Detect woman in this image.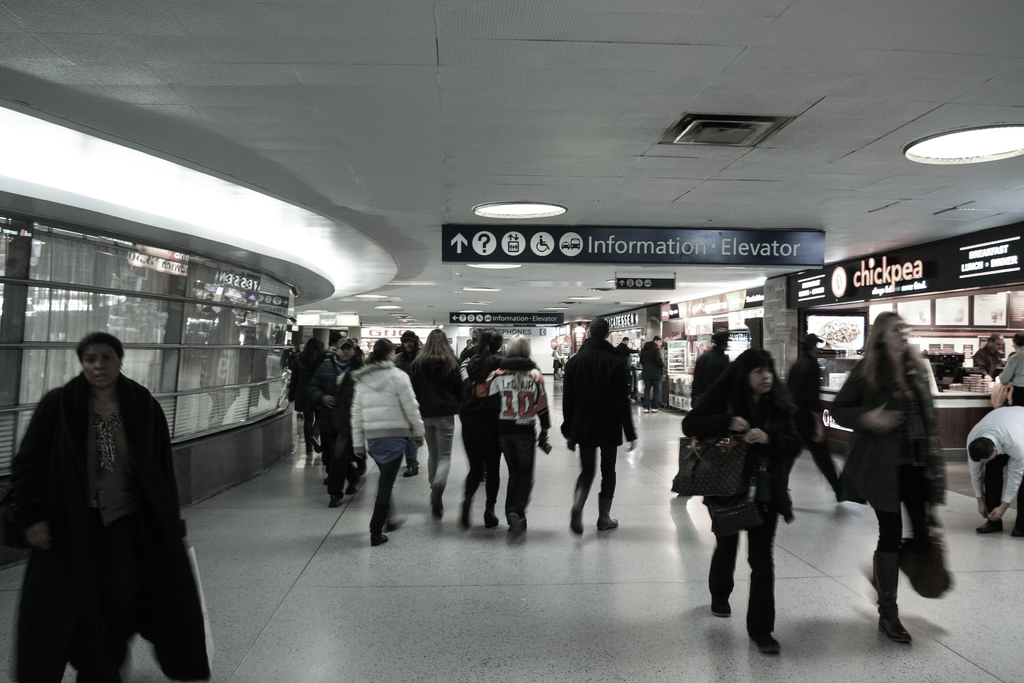
Detection: box(0, 333, 186, 682).
